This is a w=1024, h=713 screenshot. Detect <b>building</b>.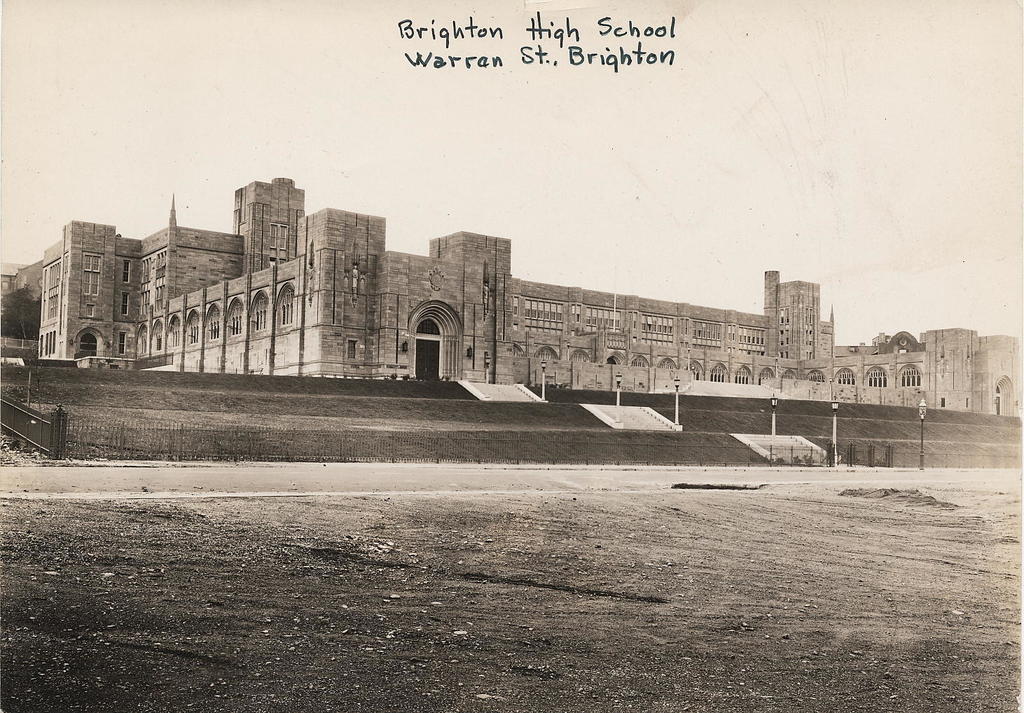
<box>0,176,1022,420</box>.
